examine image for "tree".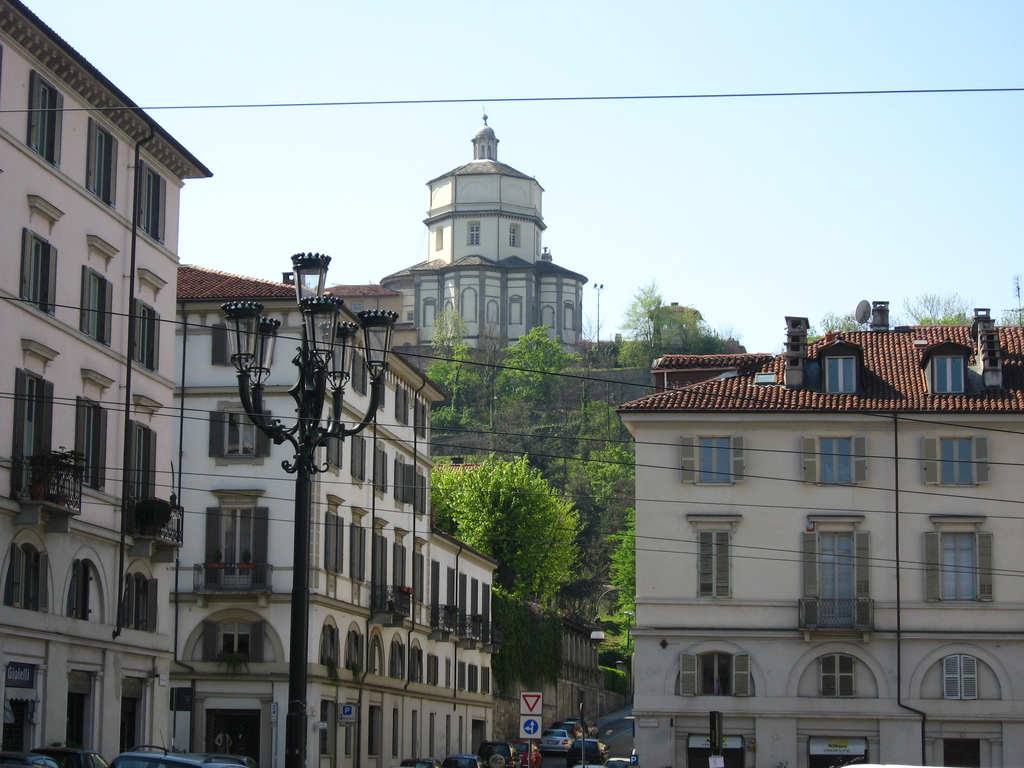
Examination result: 894/289/977/327.
